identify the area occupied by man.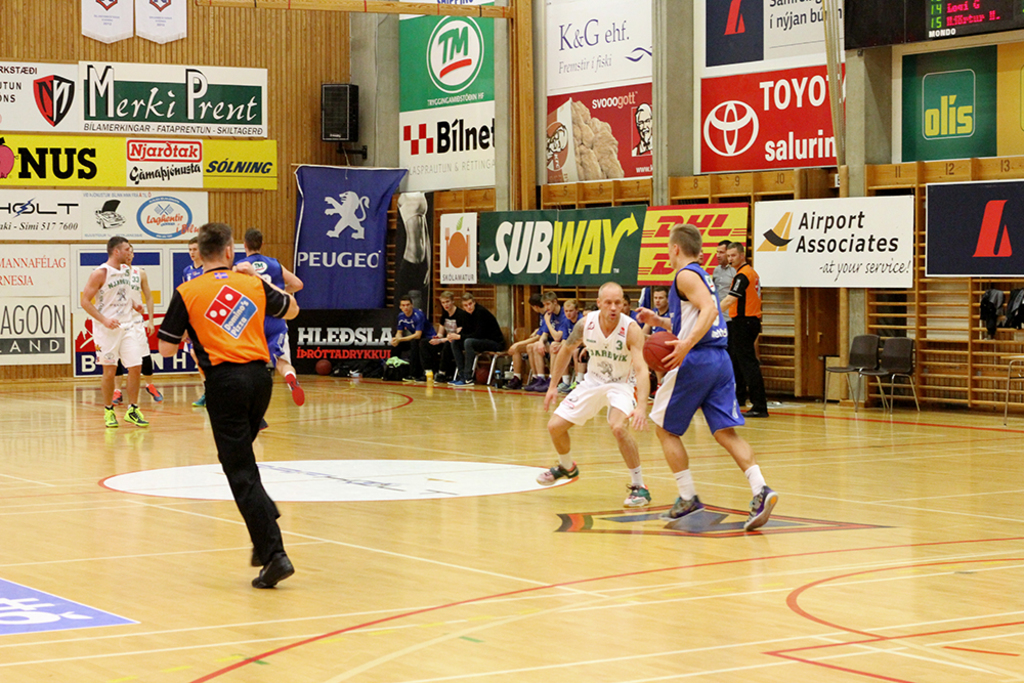
Area: box=[179, 237, 213, 409].
